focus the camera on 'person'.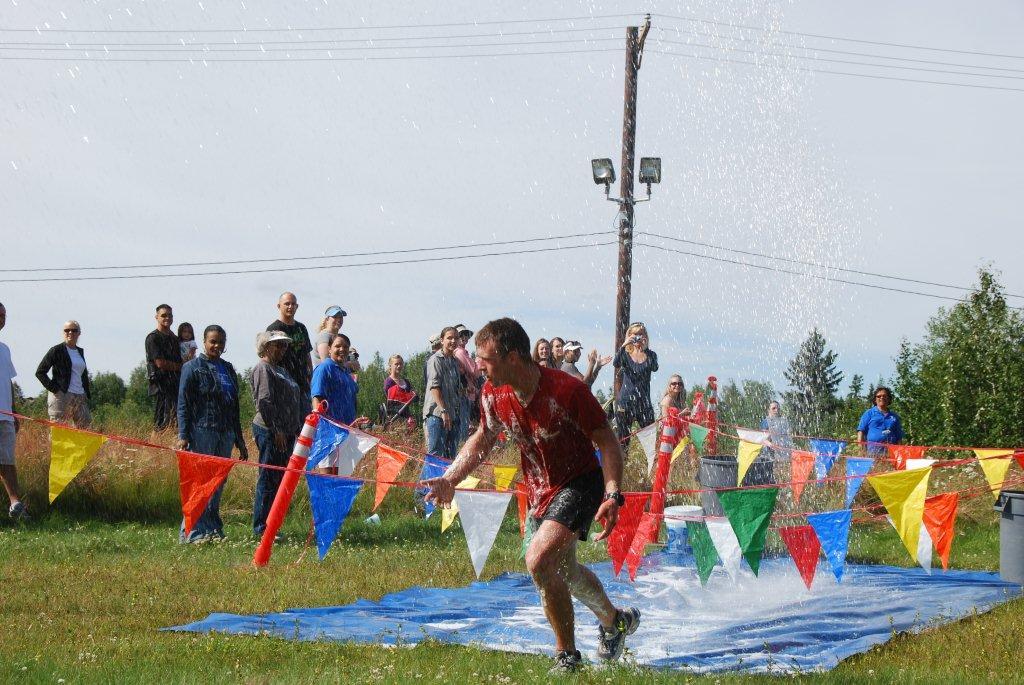
Focus region: <region>535, 338, 557, 367</region>.
